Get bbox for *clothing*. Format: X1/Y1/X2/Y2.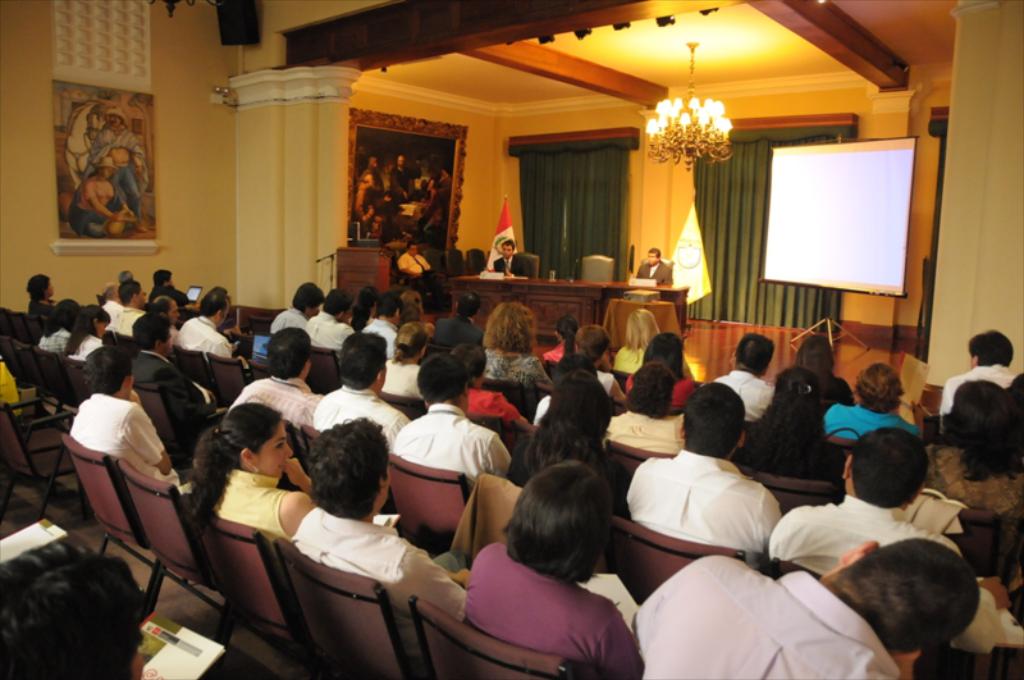
69/396/173/482.
